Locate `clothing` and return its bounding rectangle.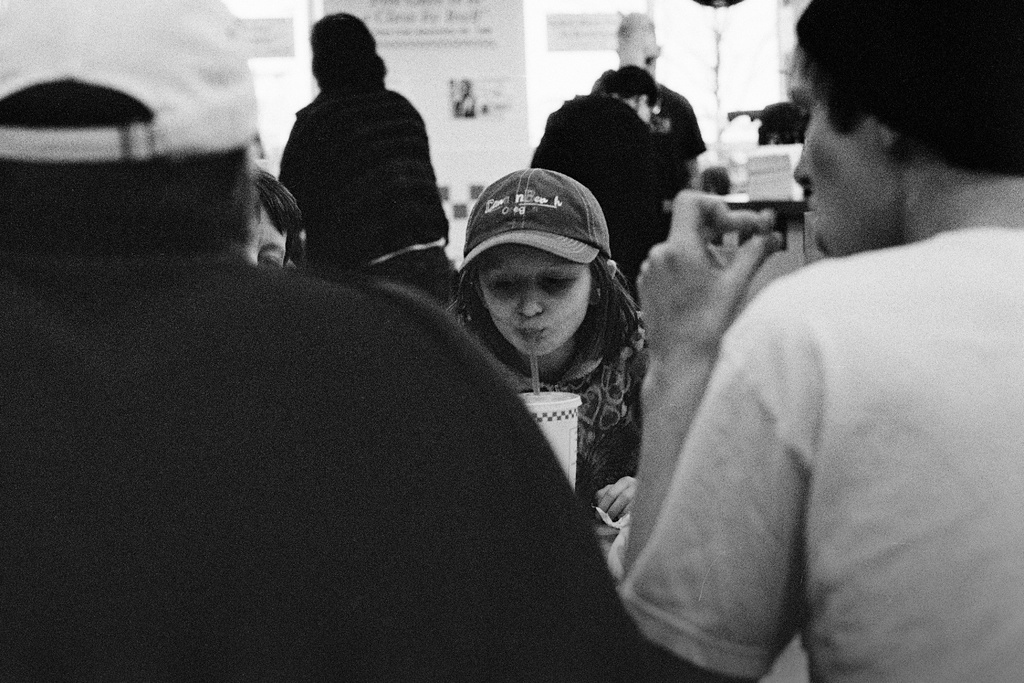
[531,93,672,240].
